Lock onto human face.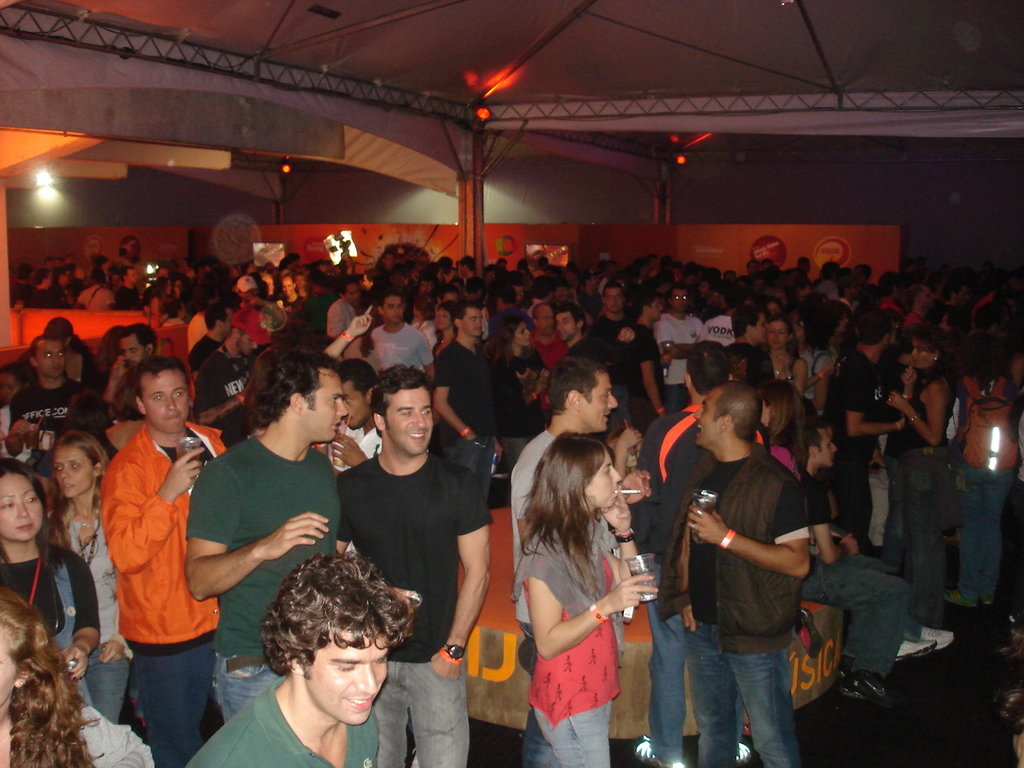
Locked: 241,330,253,359.
